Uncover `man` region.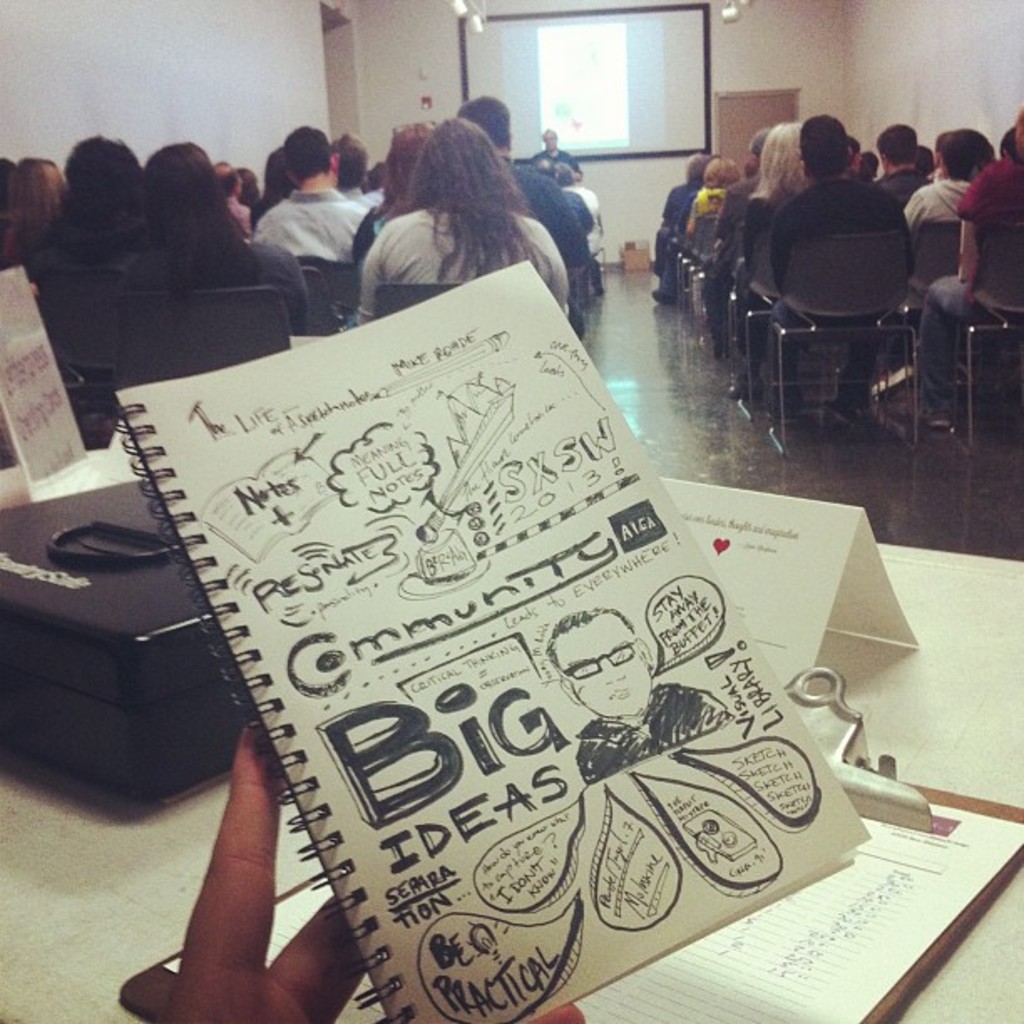
Uncovered: x1=904 y1=124 x2=977 y2=229.
